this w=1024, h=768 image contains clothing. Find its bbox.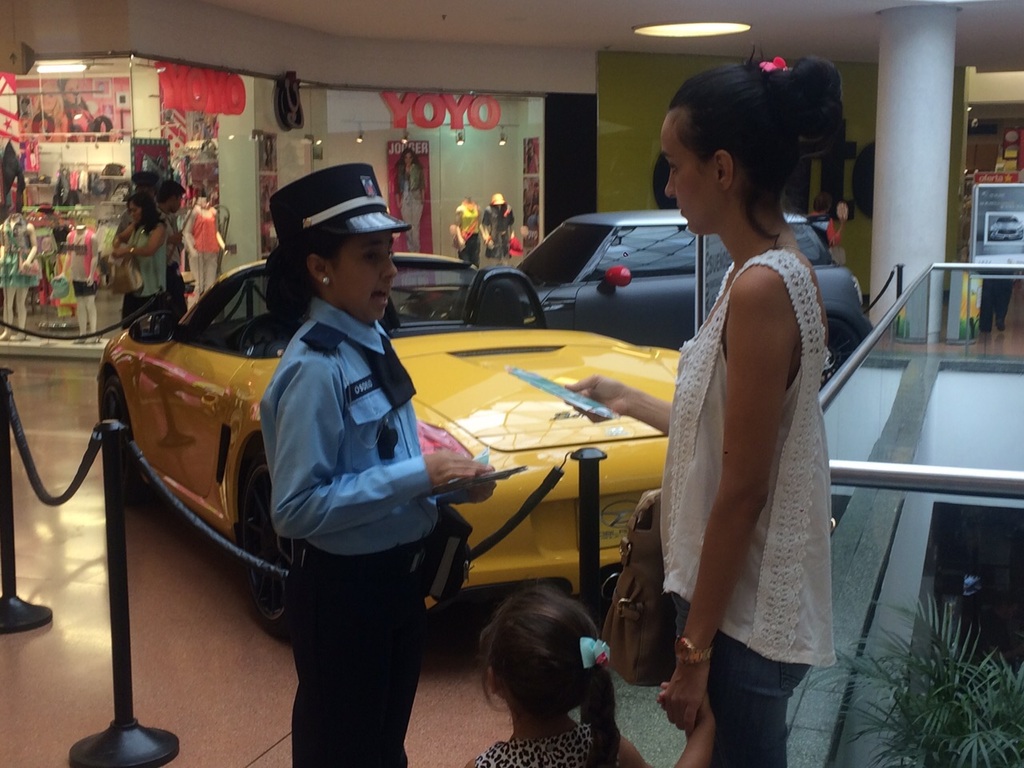
<region>462, 206, 482, 265</region>.
